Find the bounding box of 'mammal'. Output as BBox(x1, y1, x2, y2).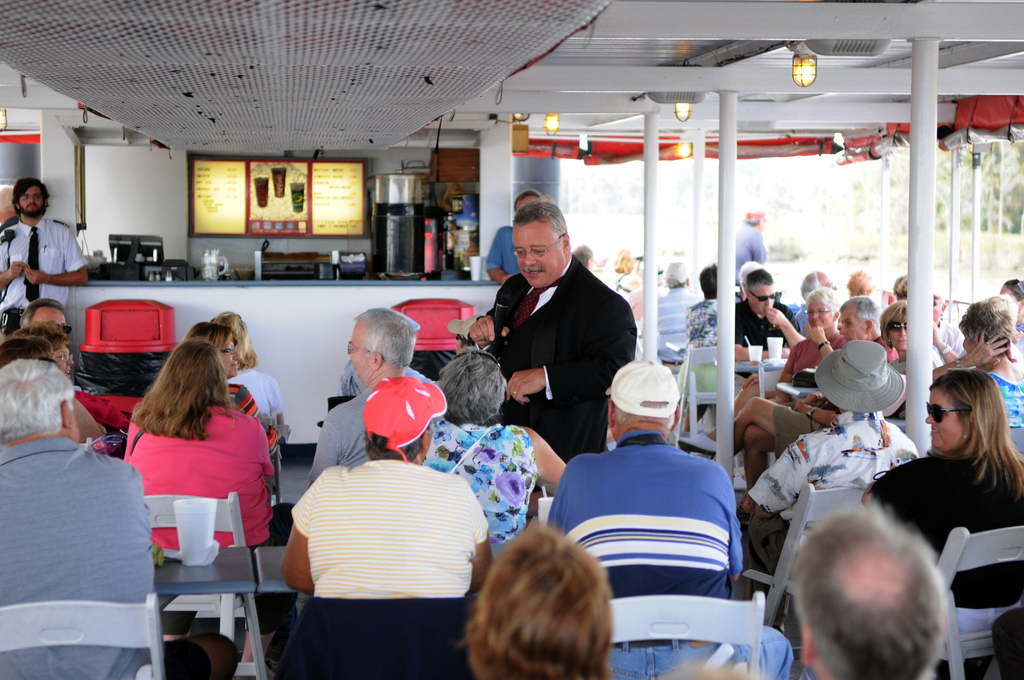
BBox(848, 266, 882, 304).
